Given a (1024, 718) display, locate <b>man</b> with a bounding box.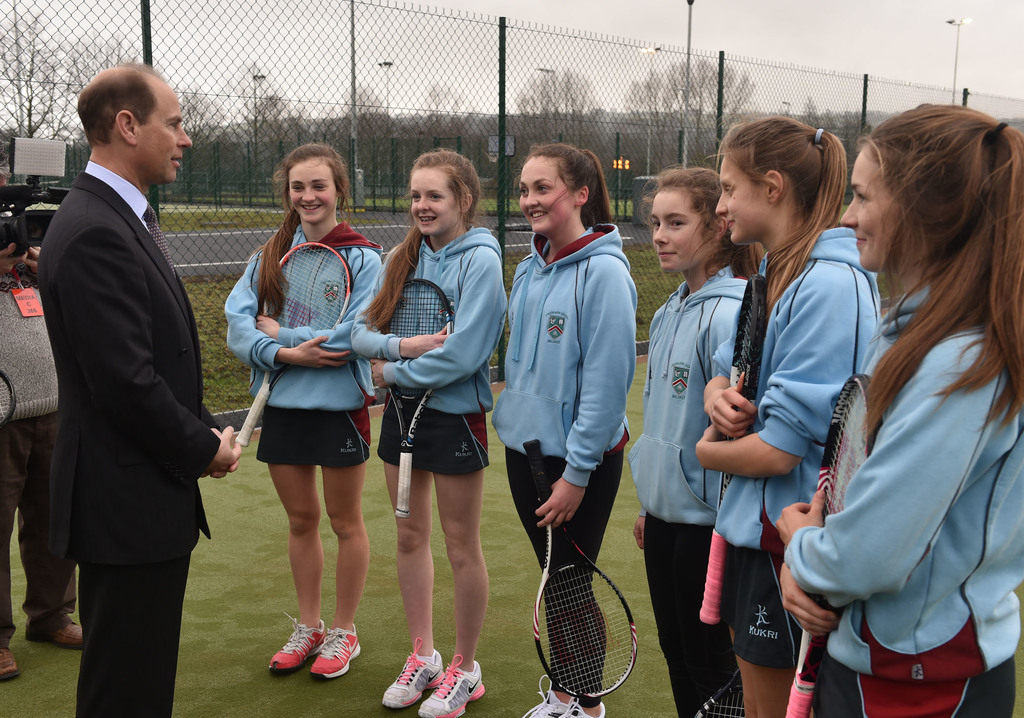
Located: <region>28, 43, 237, 711</region>.
